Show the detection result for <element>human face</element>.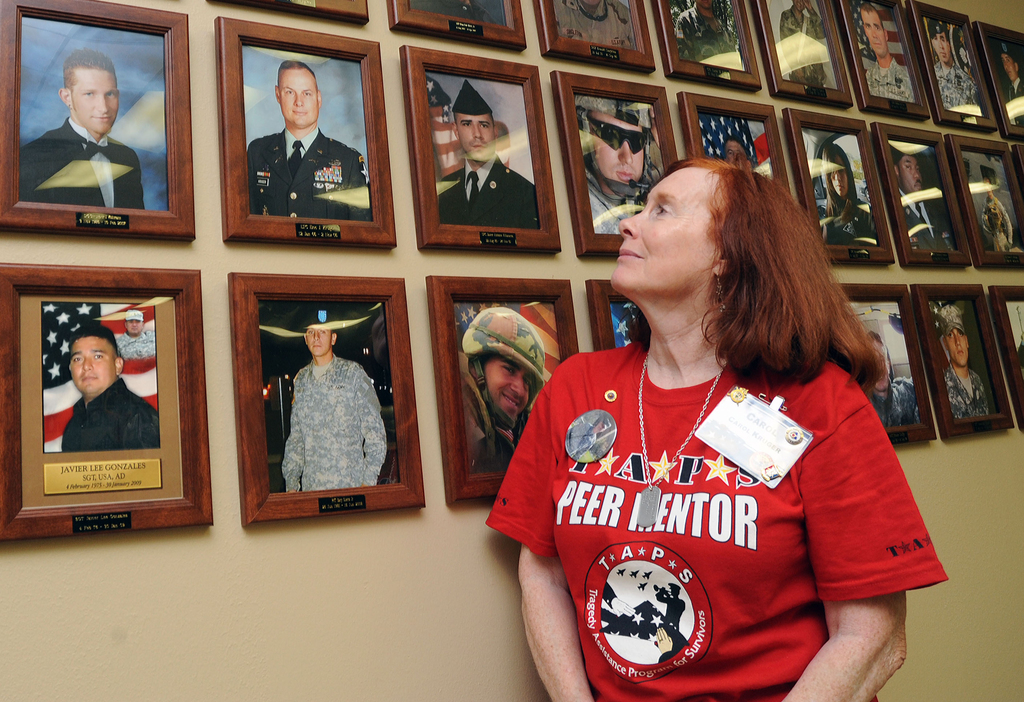
pyautogui.locateOnScreen(932, 30, 948, 61).
